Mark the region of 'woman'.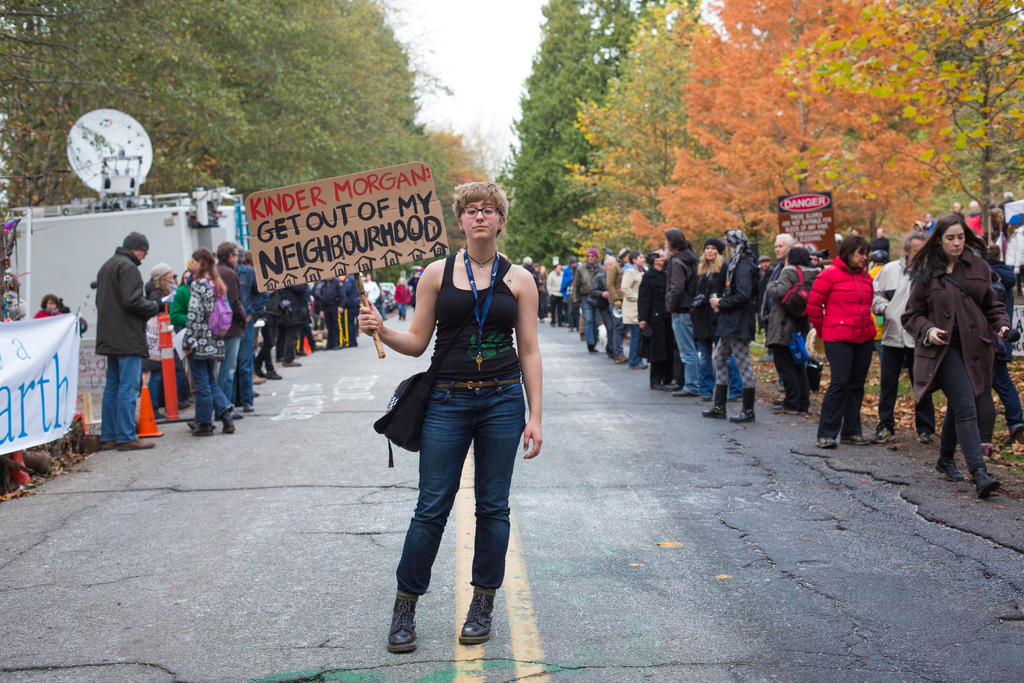
Region: (701,238,728,264).
